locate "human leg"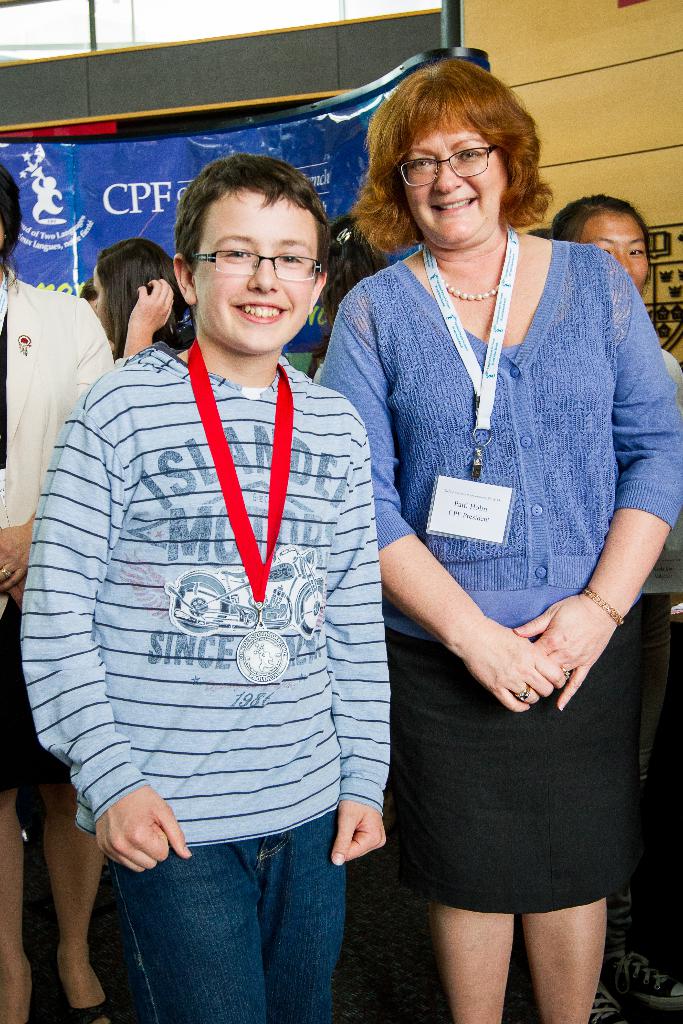
<region>429, 897, 521, 1023</region>
